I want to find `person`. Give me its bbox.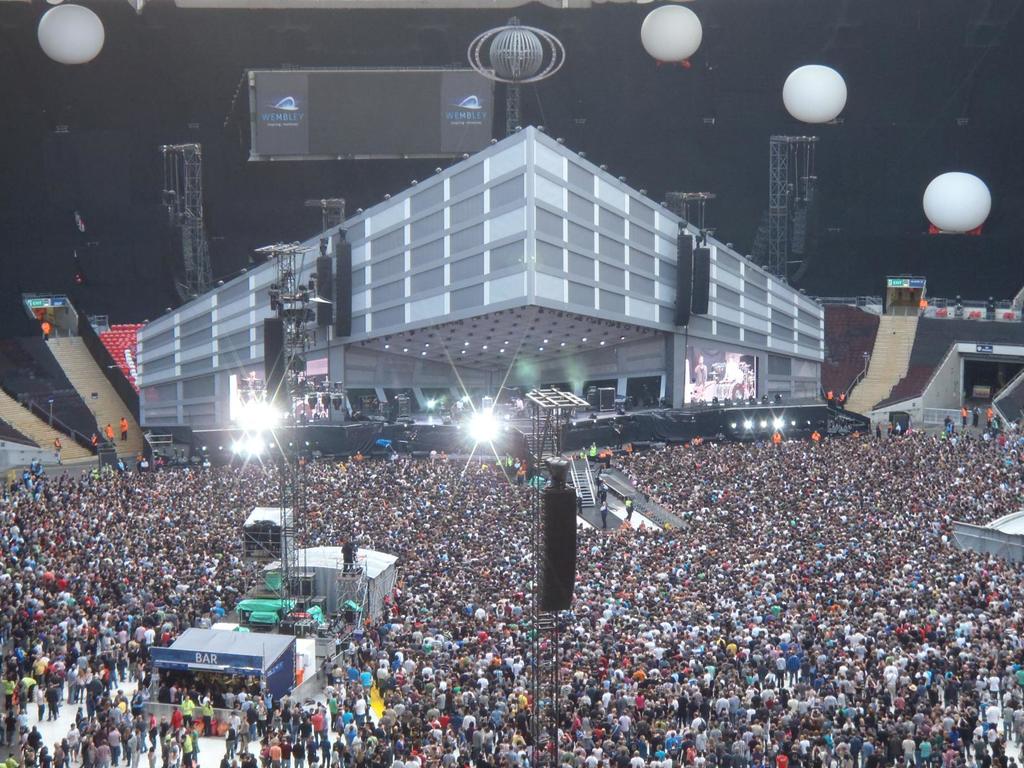
900:287:913:305.
